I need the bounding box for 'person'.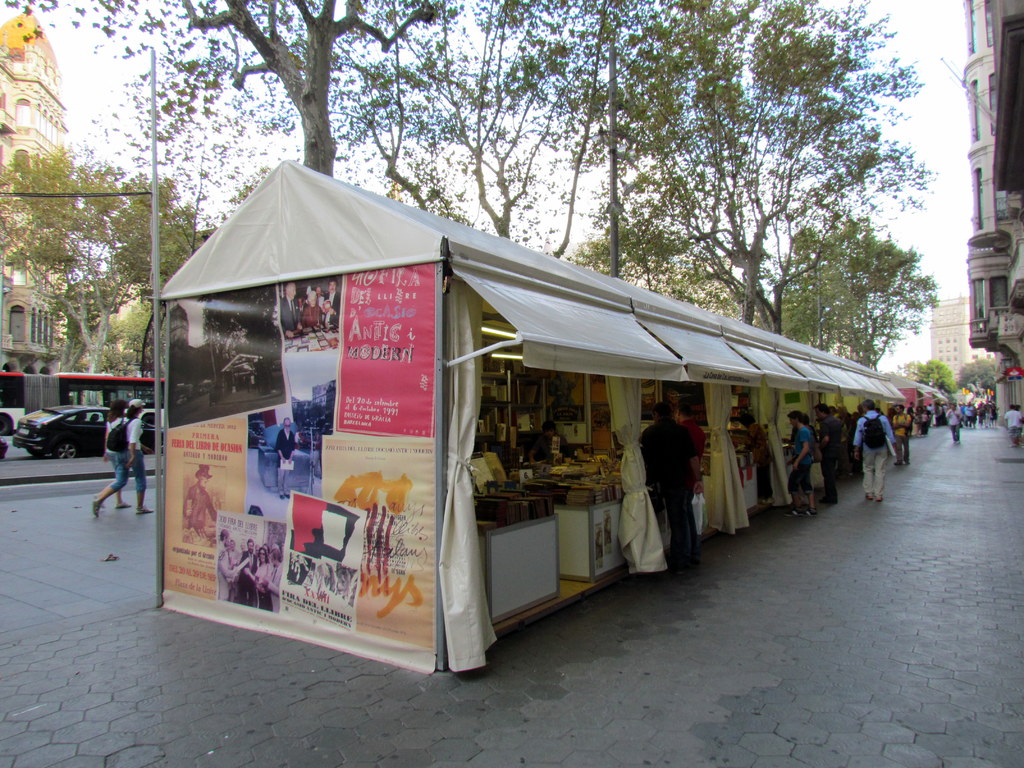
Here it is: bbox=[178, 465, 219, 549].
